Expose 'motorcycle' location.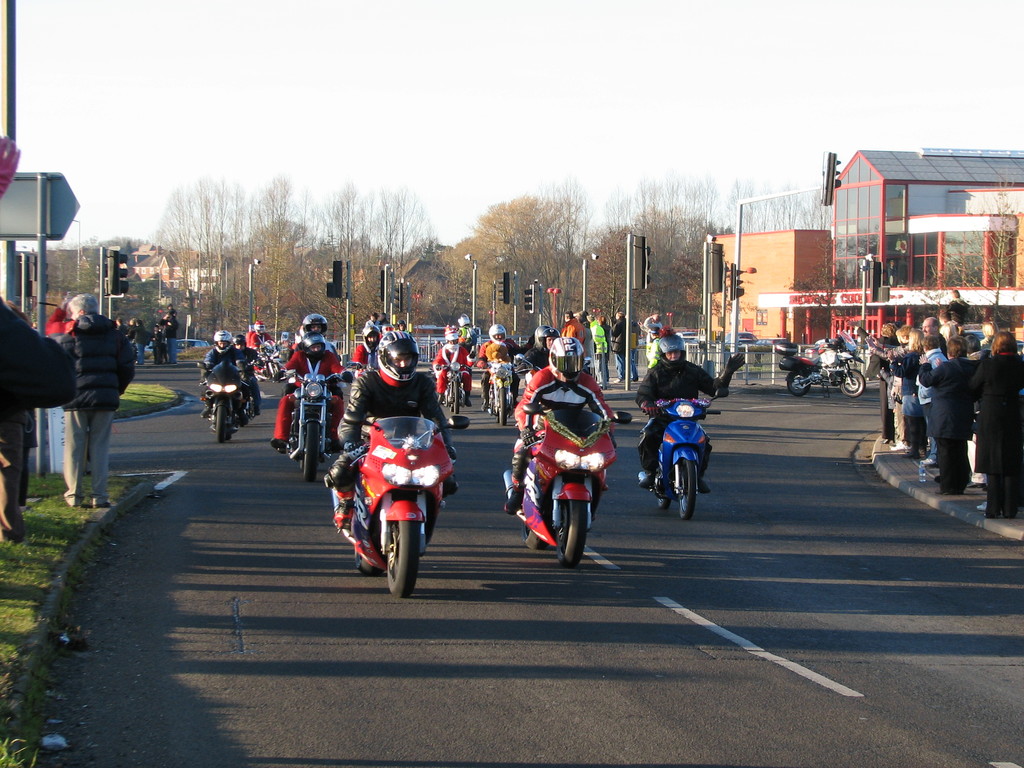
Exposed at l=435, t=359, r=468, b=415.
